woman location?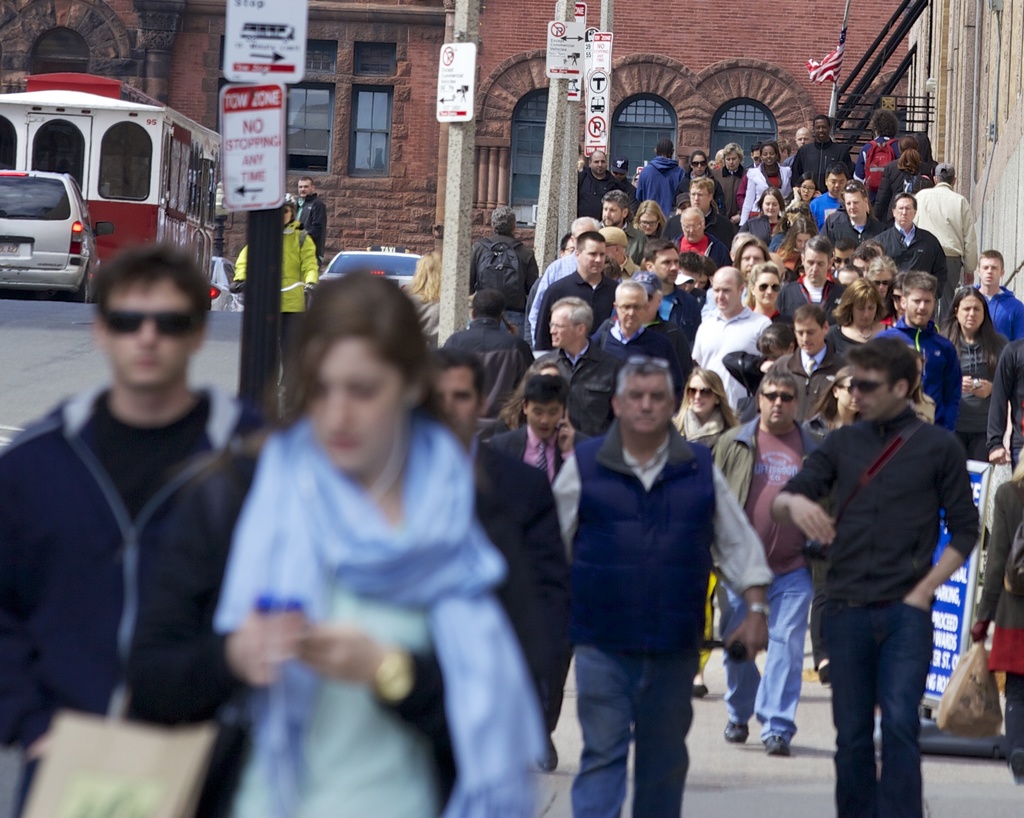
[left=734, top=236, right=774, bottom=276]
